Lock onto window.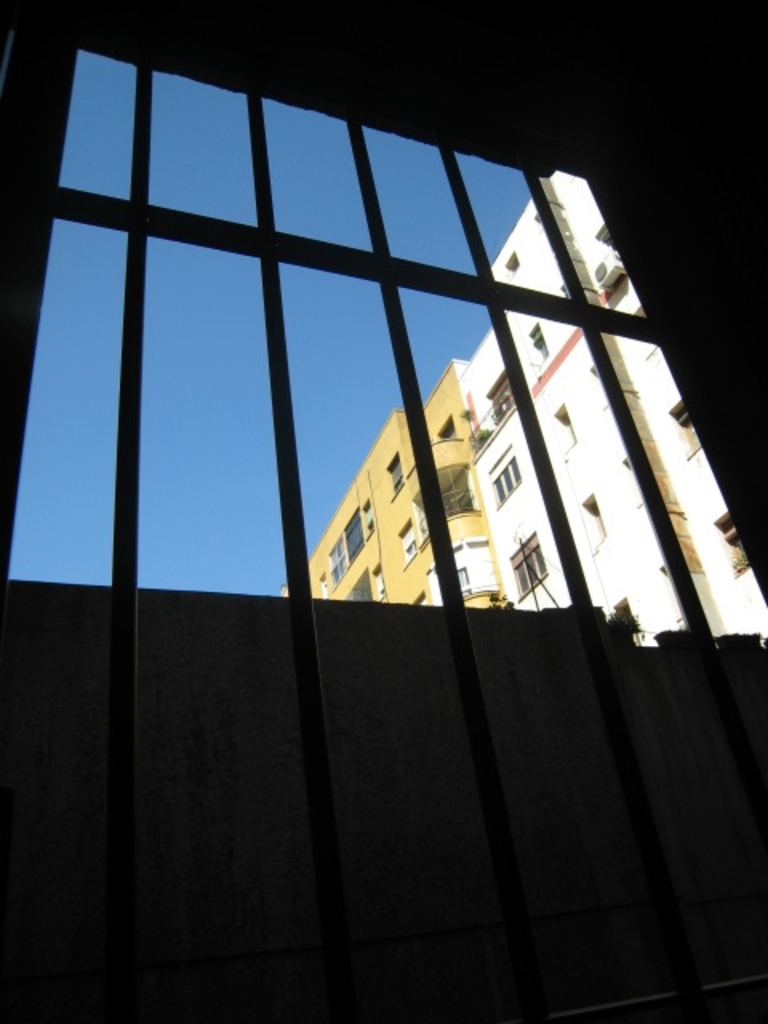
Locked: <box>666,394,701,461</box>.
